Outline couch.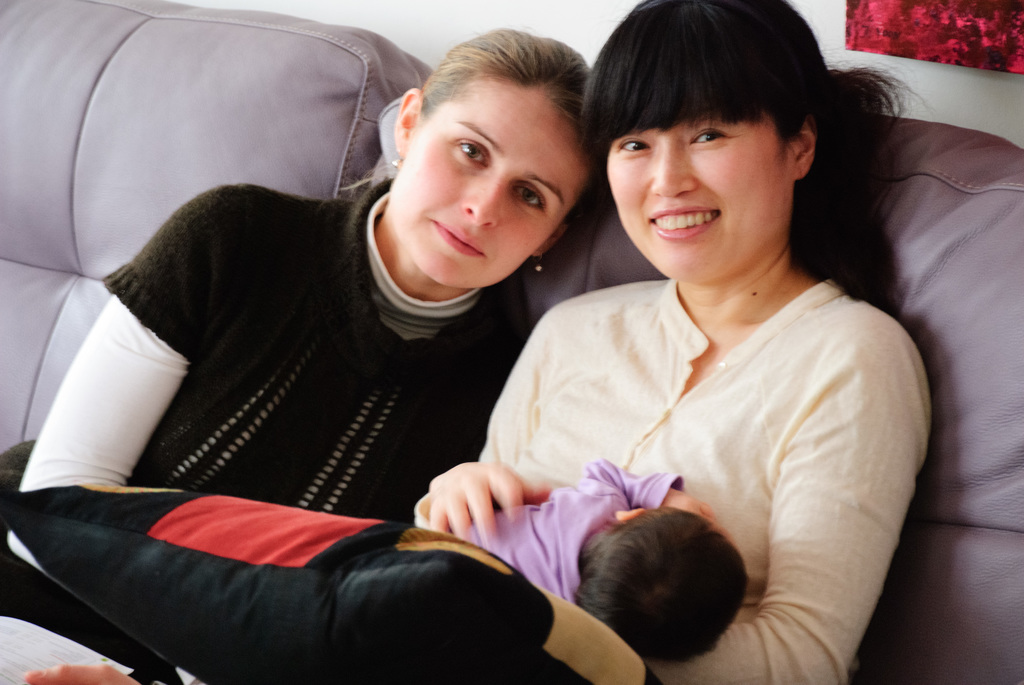
Outline: x1=69, y1=36, x2=984, y2=680.
